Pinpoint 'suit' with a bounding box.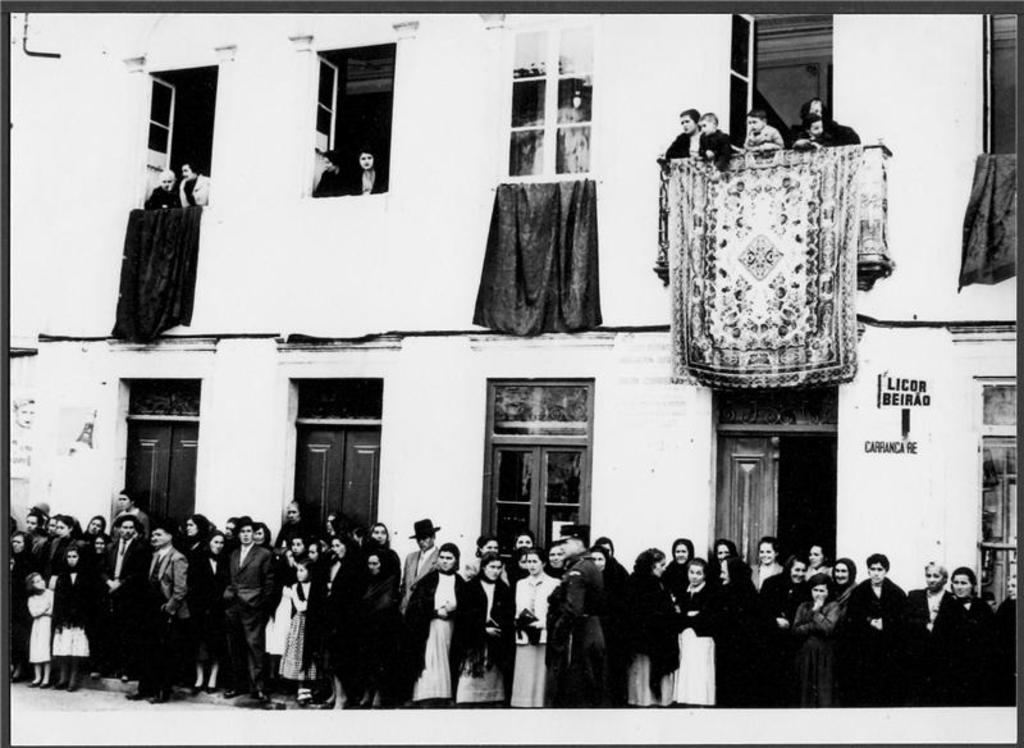
512 569 557 635.
